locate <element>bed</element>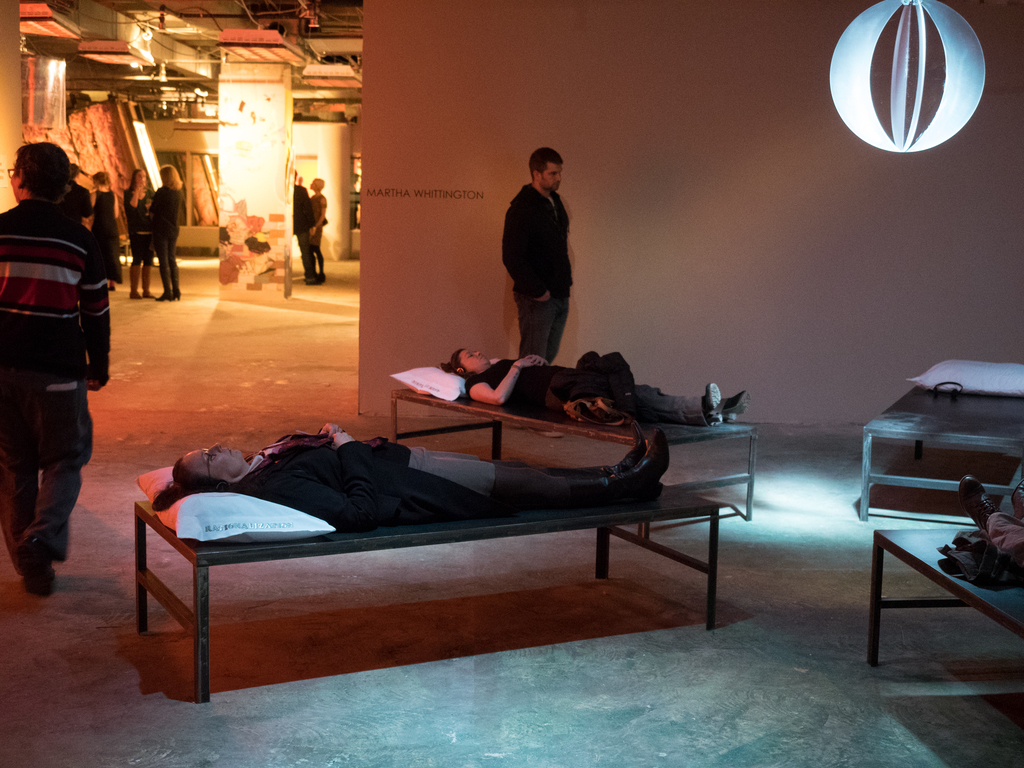
[385, 374, 763, 547]
